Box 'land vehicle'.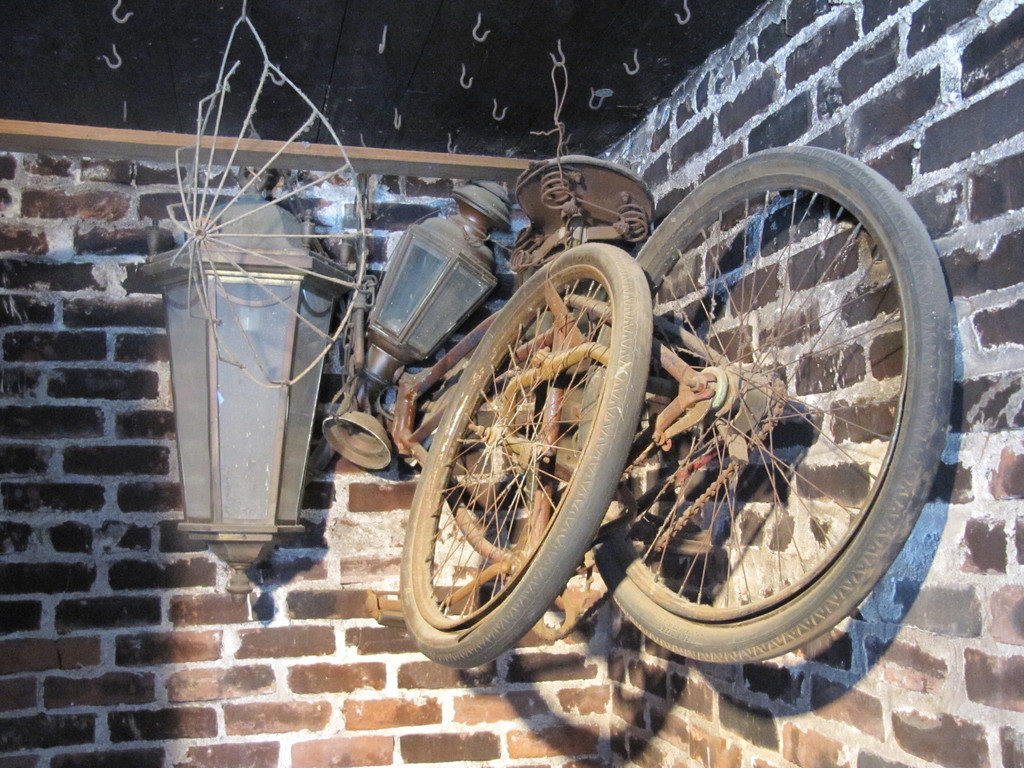
399/148/961/662.
